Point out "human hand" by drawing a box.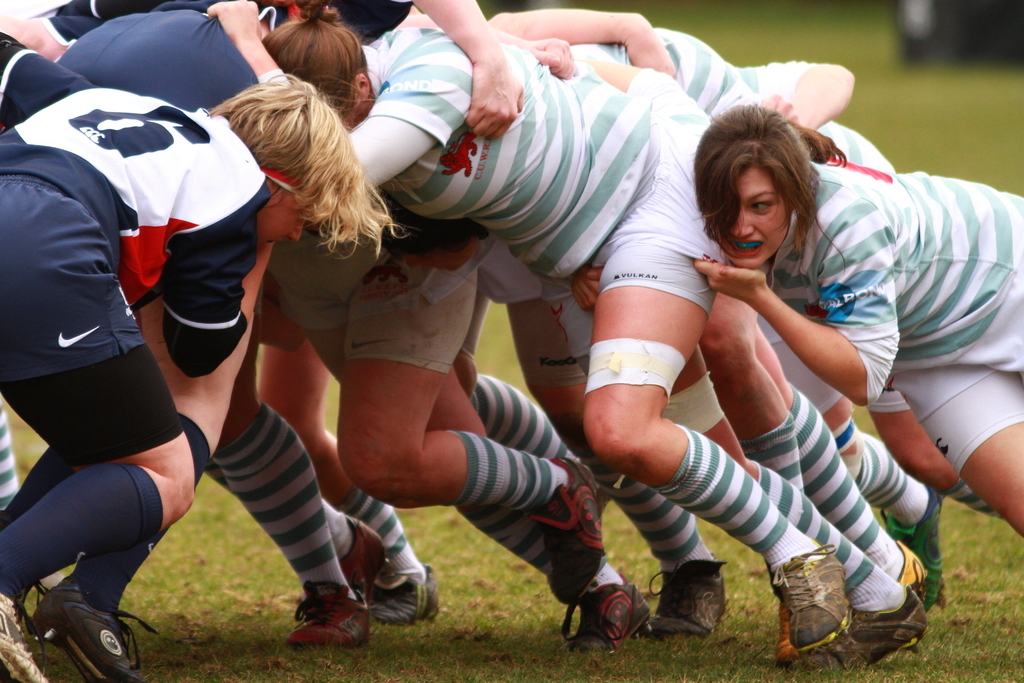
bbox=(692, 255, 765, 304).
